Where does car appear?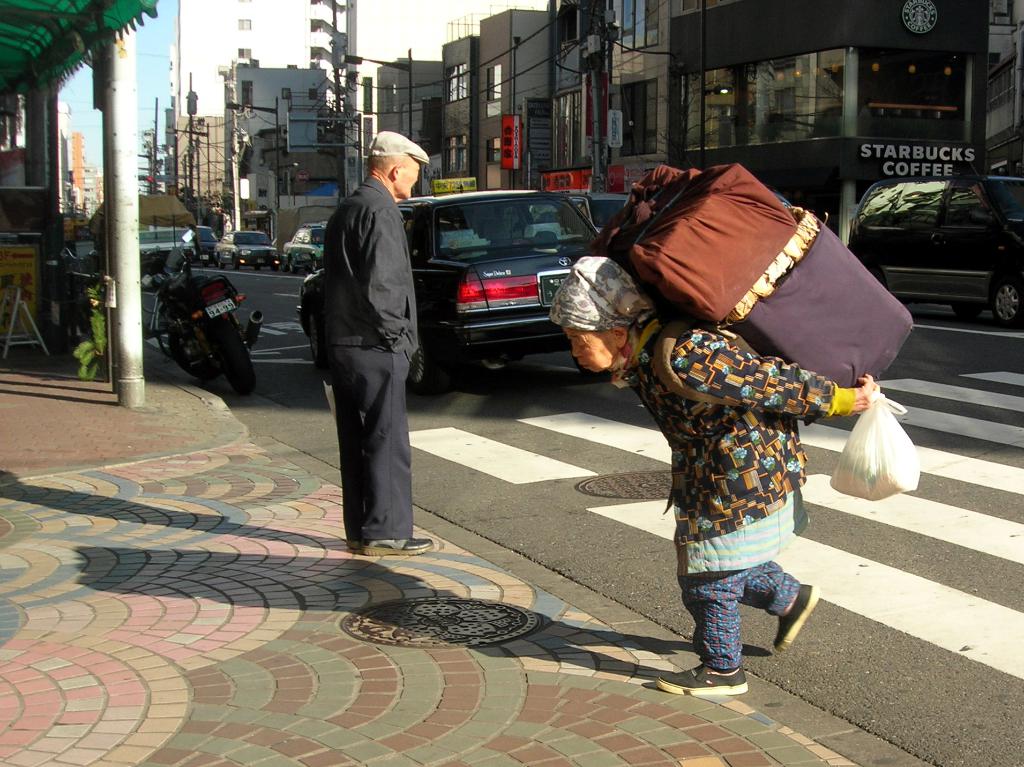
Appears at 535, 191, 630, 232.
